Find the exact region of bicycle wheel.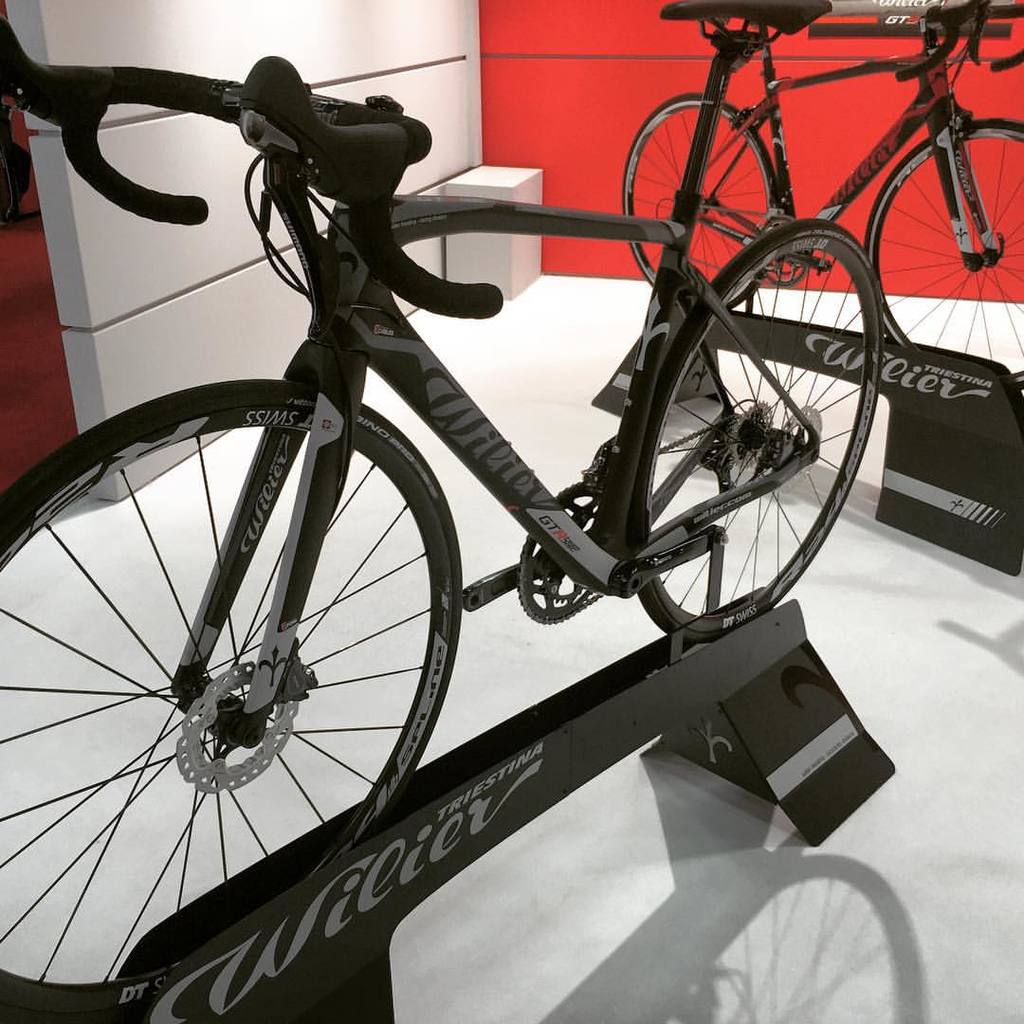
Exact region: 18/339/479/984.
